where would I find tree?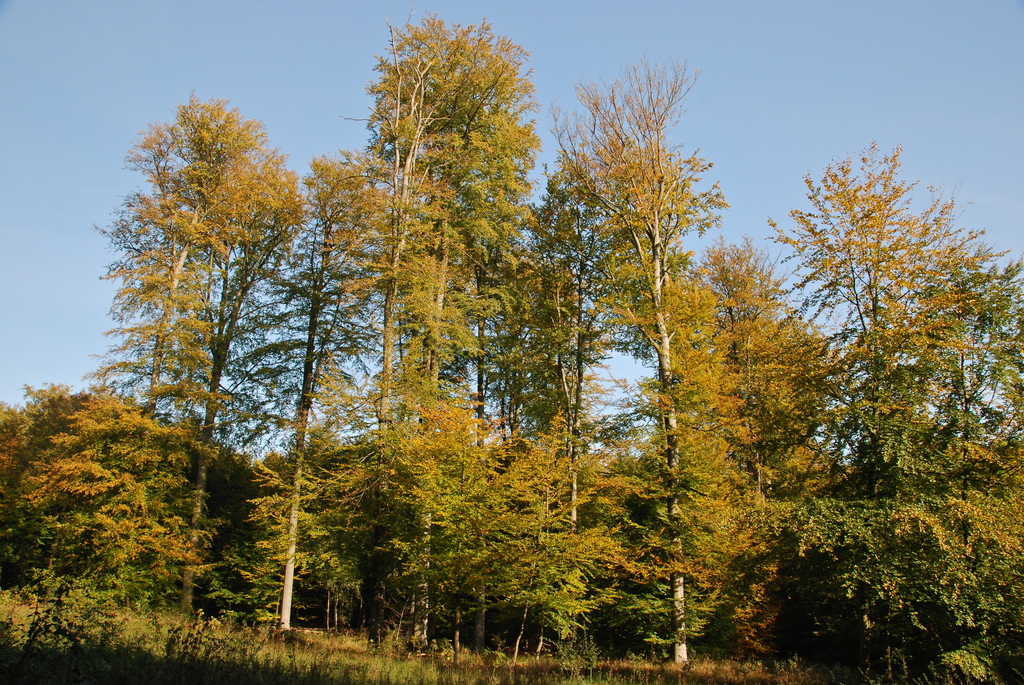
At x1=148, y1=143, x2=312, y2=613.
